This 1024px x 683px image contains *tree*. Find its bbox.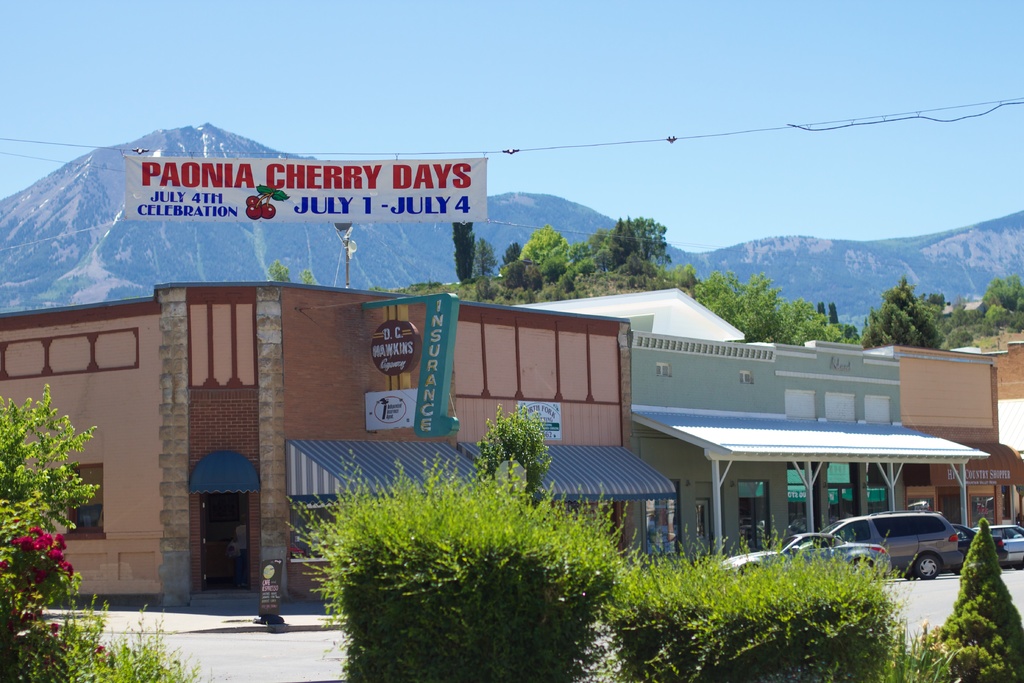
x1=954 y1=277 x2=1023 y2=345.
